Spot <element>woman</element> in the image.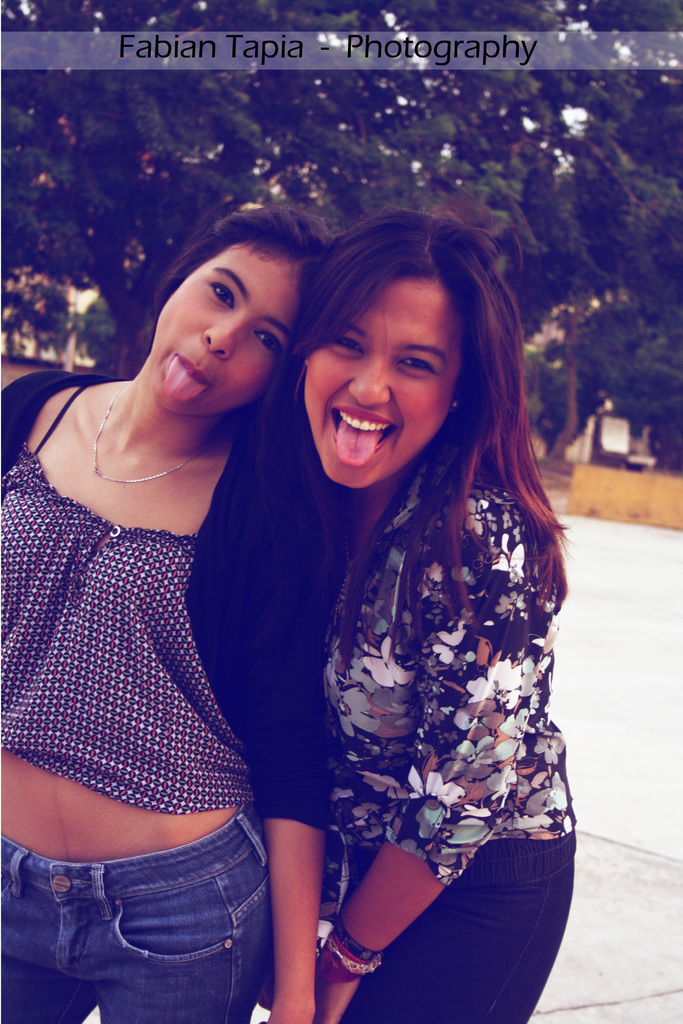
<element>woman</element> found at 0, 203, 333, 1023.
